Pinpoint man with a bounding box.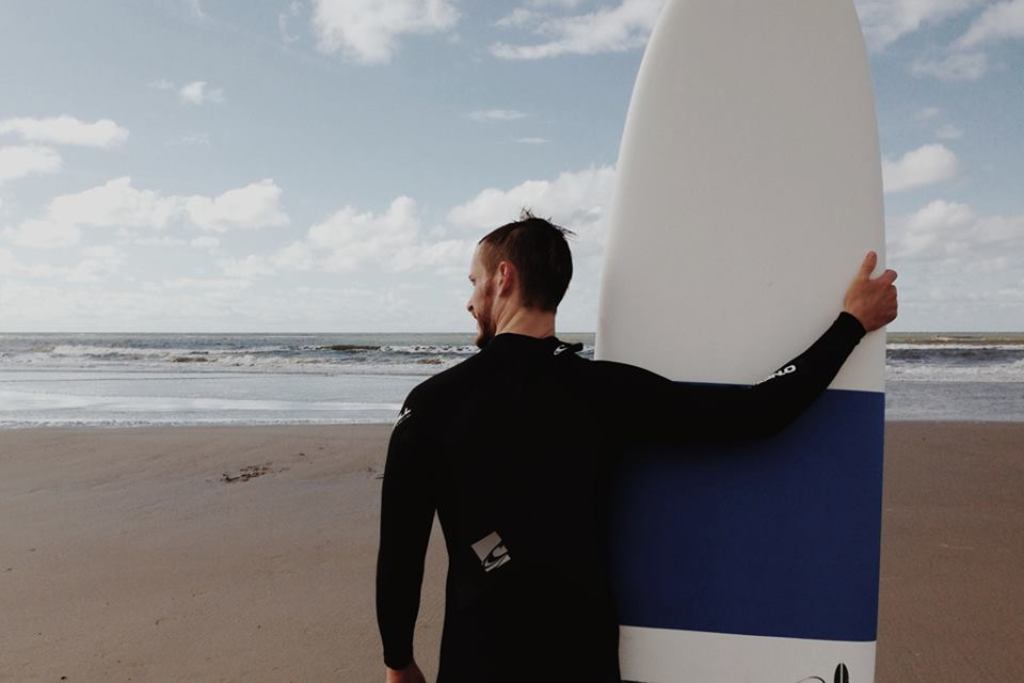
<box>369,181,851,665</box>.
